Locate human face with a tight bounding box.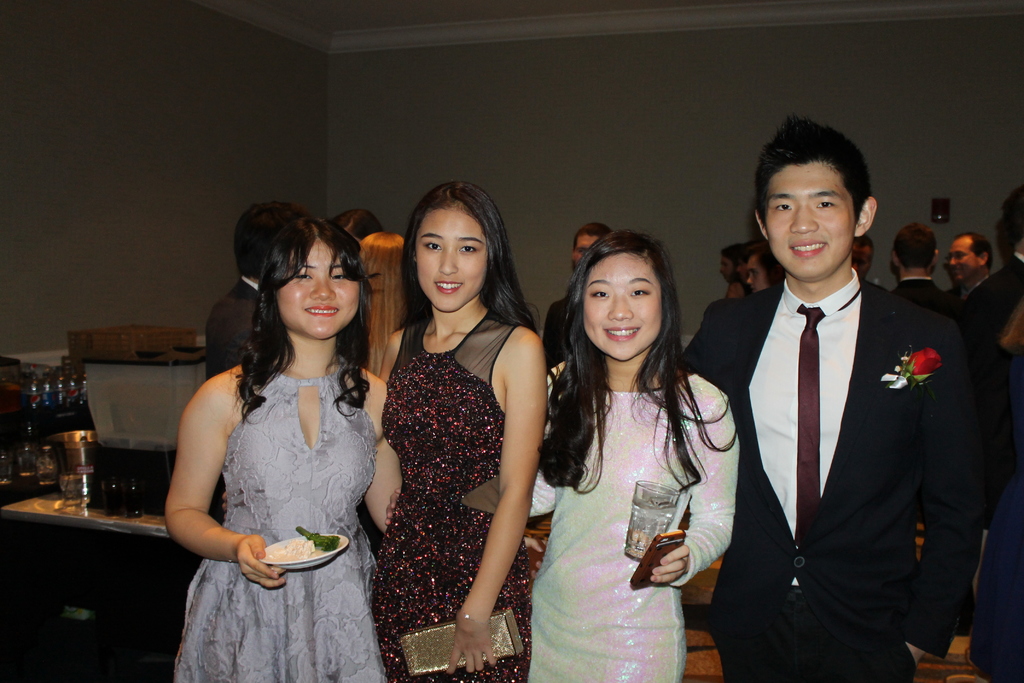
x1=274 y1=239 x2=359 y2=338.
